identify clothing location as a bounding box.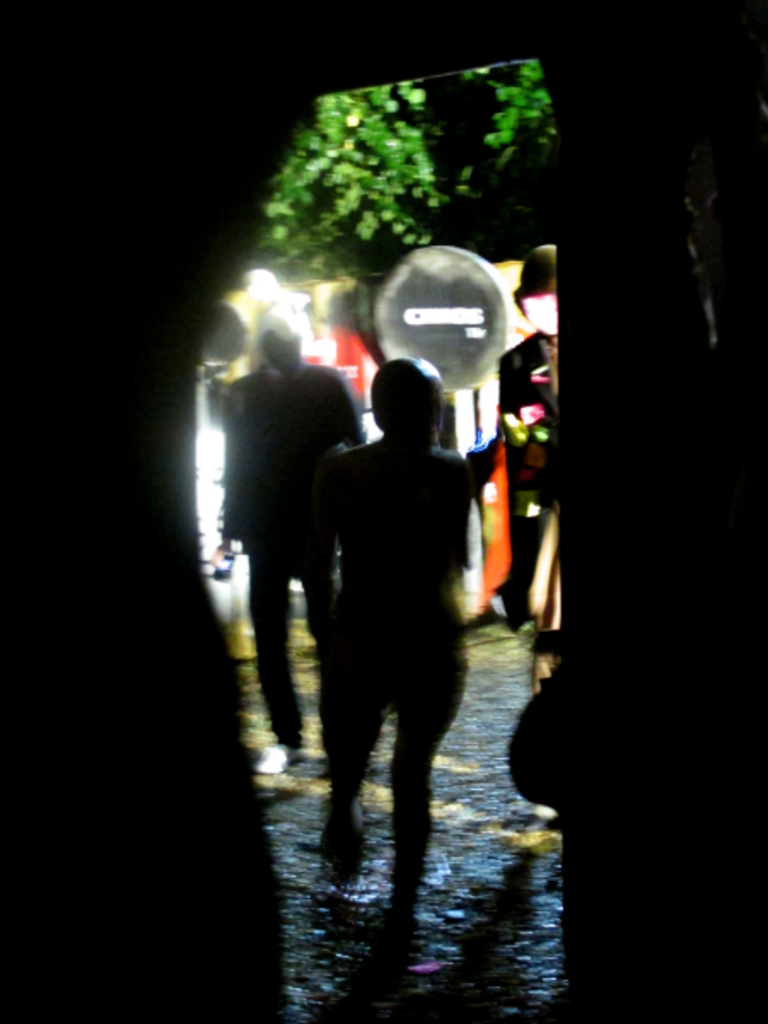
box(317, 435, 483, 864).
